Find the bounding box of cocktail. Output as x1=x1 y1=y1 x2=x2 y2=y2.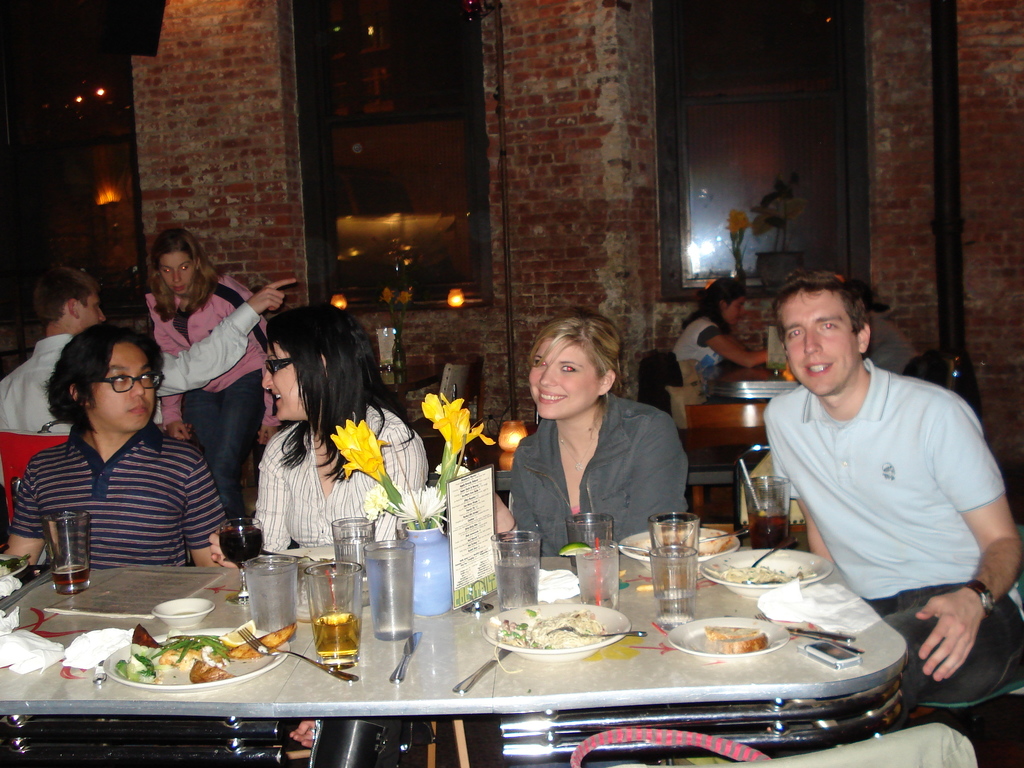
x1=740 y1=474 x2=789 y2=549.
